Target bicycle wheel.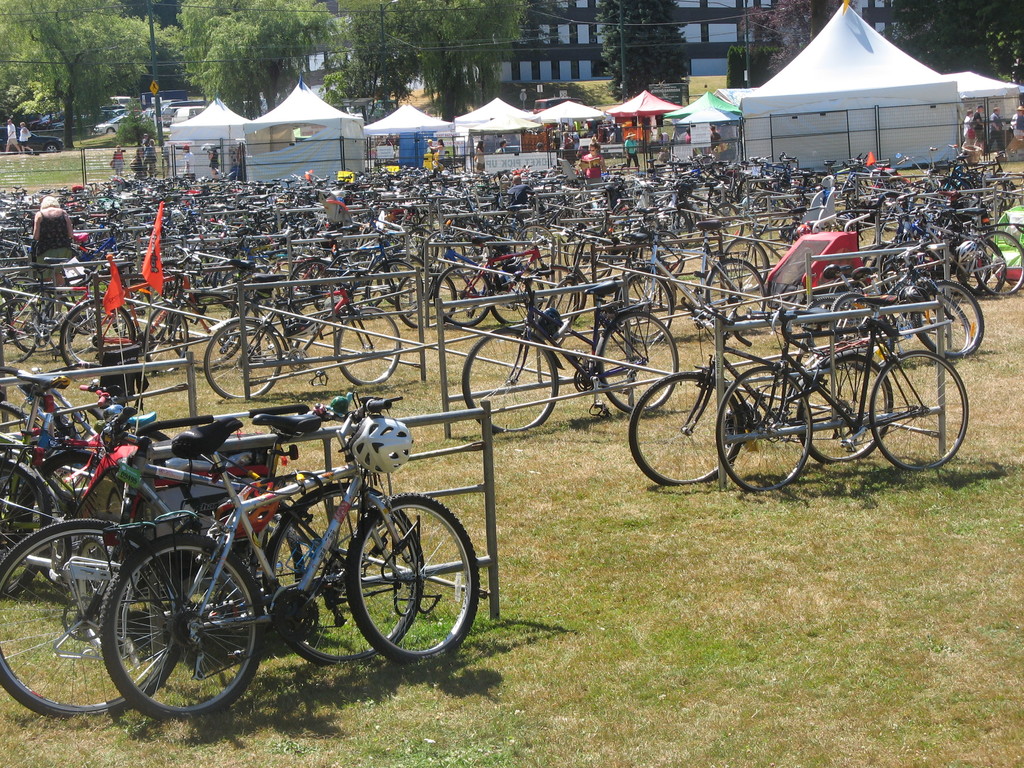
Target region: detection(514, 264, 591, 314).
